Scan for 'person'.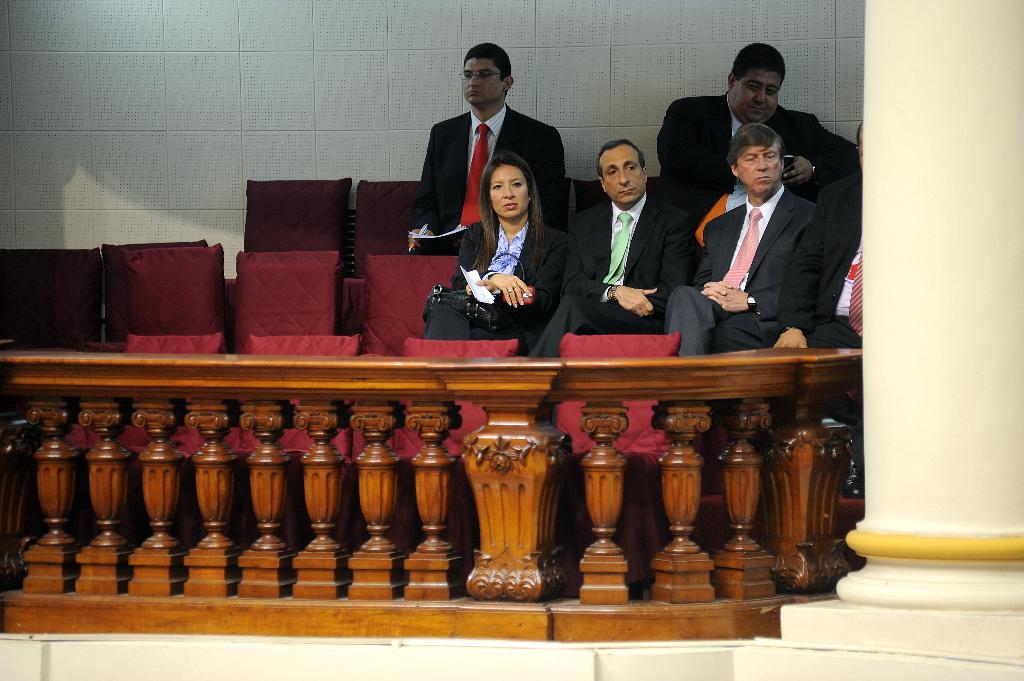
Scan result: (541, 140, 707, 364).
